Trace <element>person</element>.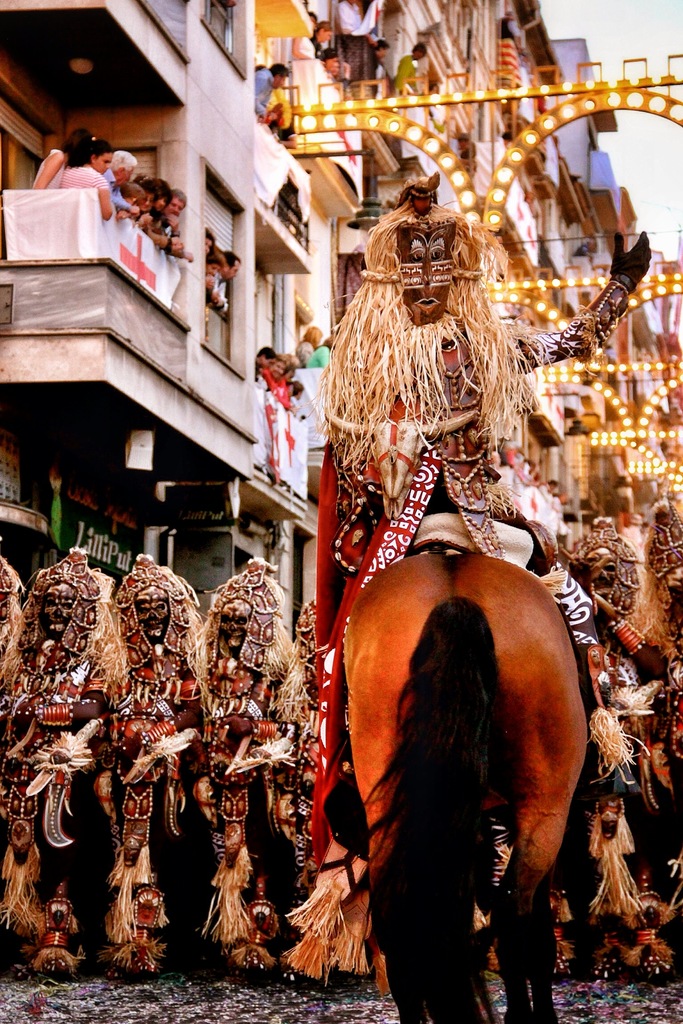
Traced to 4,542,128,976.
